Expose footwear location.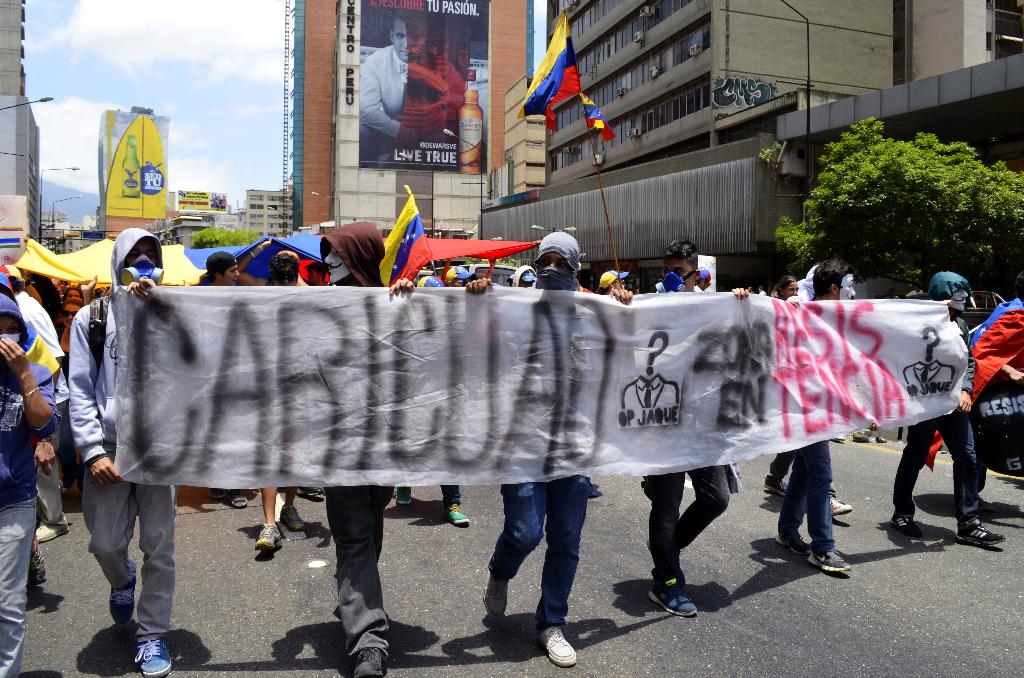
Exposed at [251,520,285,551].
